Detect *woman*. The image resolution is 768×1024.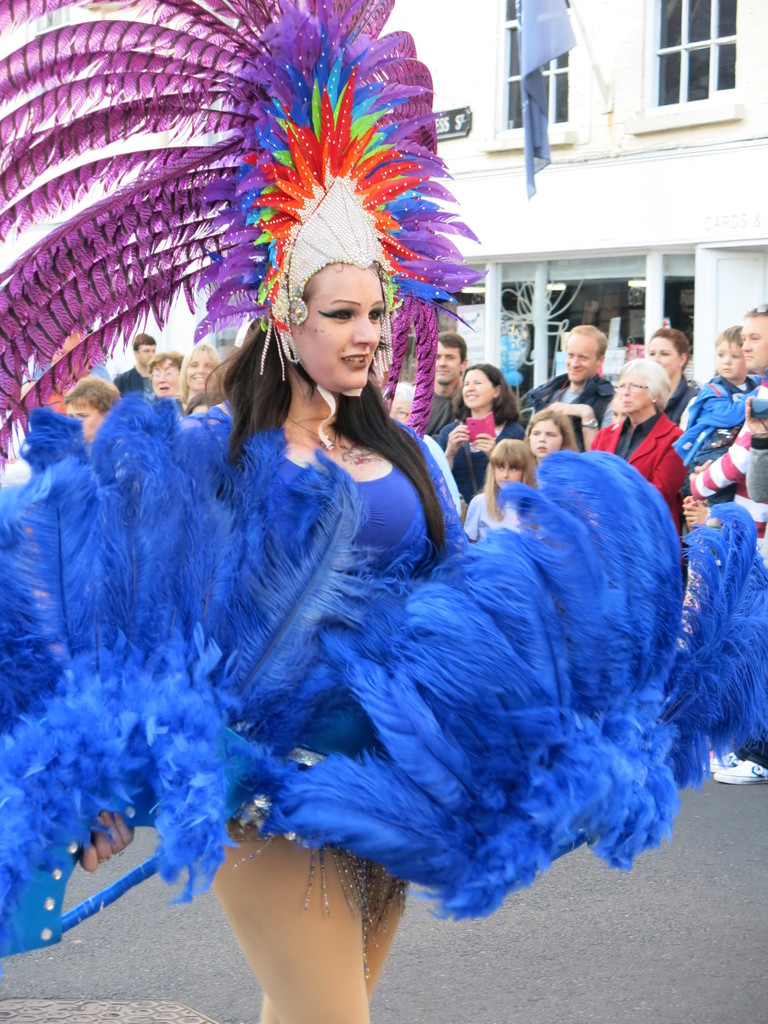
[x1=41, y1=129, x2=715, y2=947].
